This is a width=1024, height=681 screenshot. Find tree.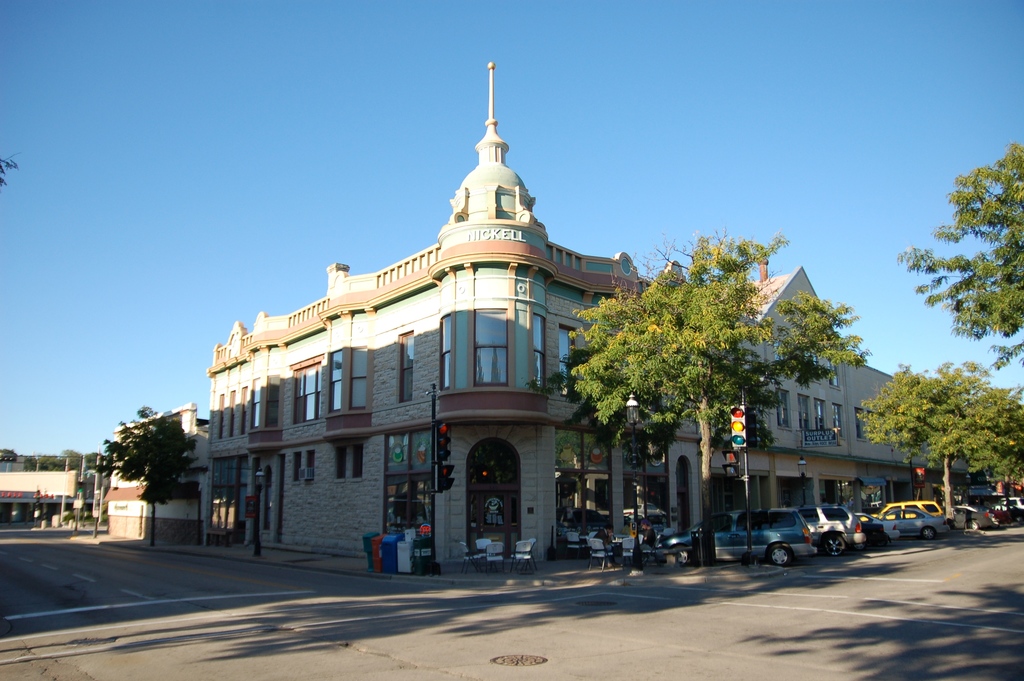
Bounding box: 856,360,1023,545.
